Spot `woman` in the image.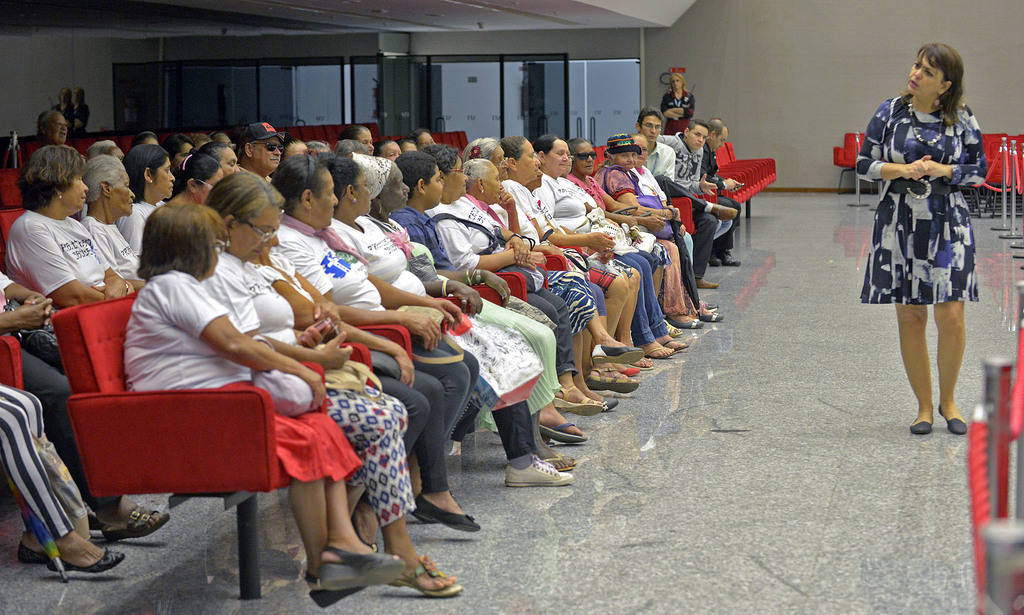
`woman` found at x1=532, y1=124, x2=684, y2=375.
